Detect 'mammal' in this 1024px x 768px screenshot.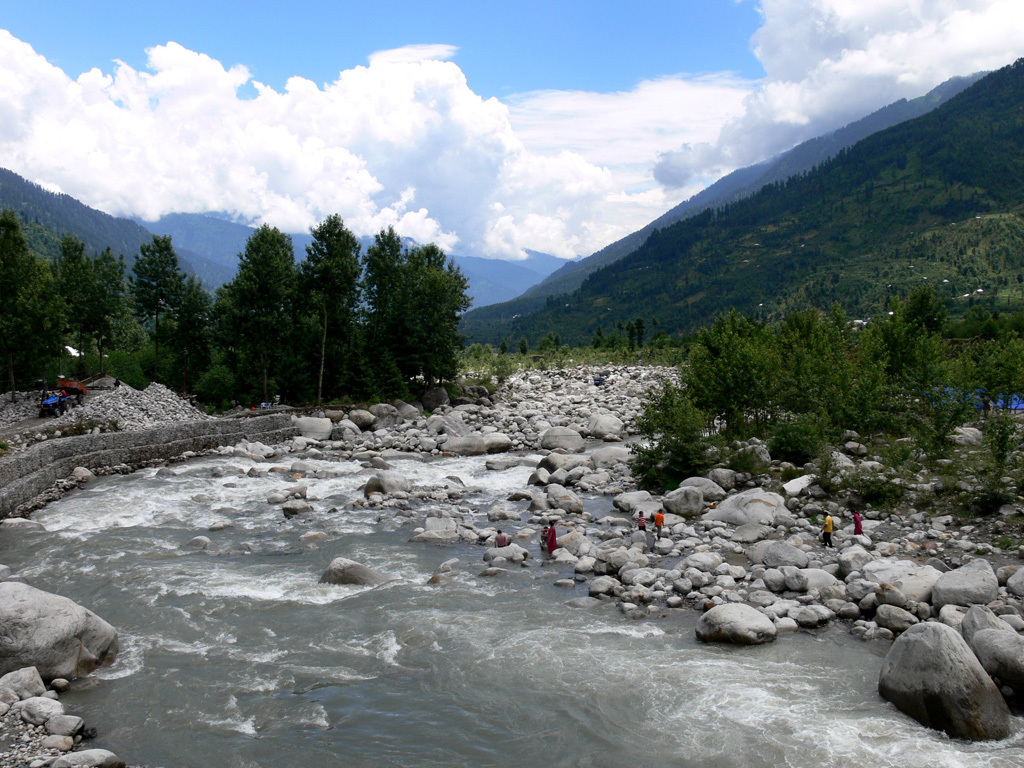
Detection: rect(655, 510, 665, 538).
